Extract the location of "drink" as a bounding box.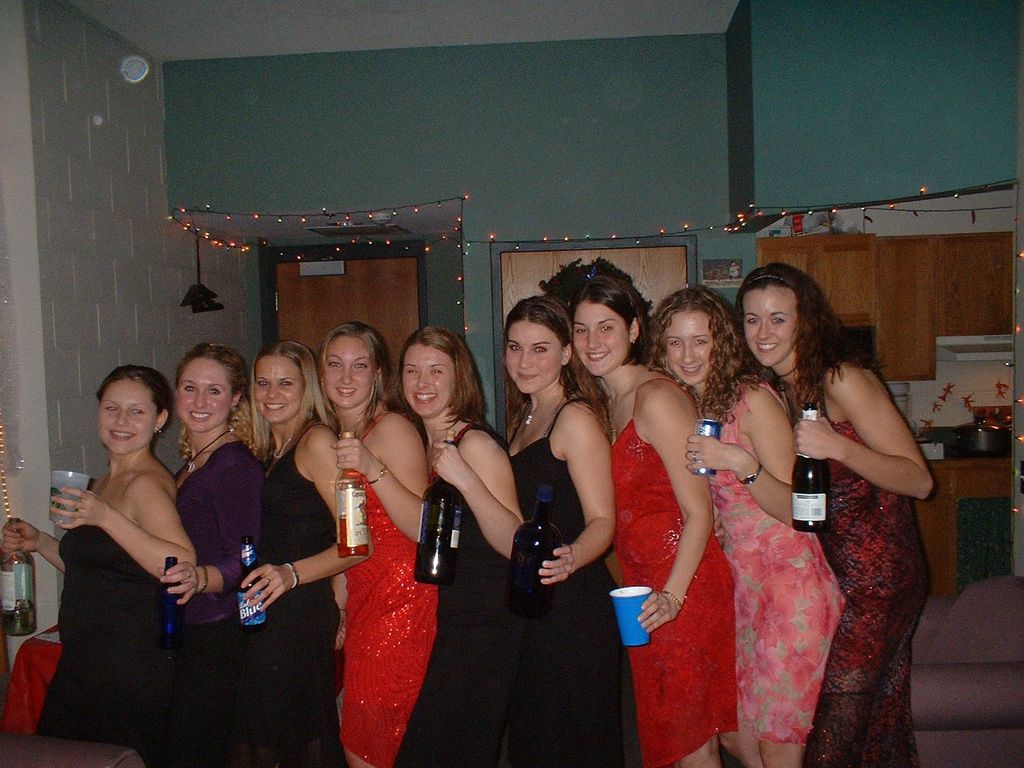
(608,585,650,648).
